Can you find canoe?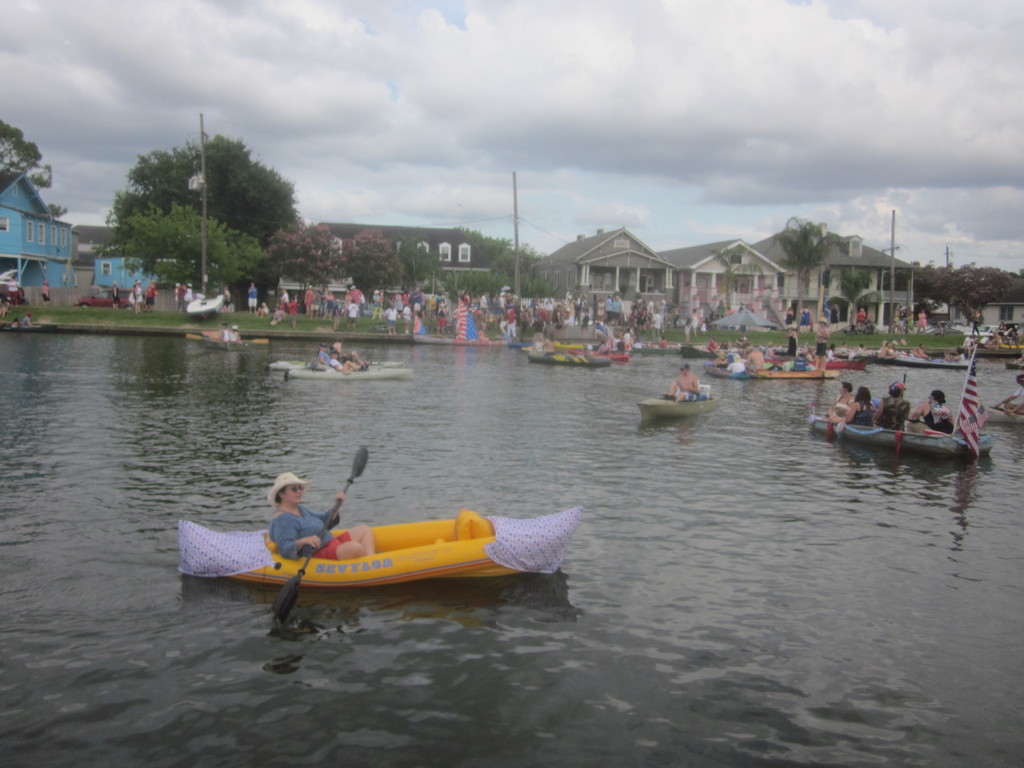
Yes, bounding box: <box>709,362,788,369</box>.
